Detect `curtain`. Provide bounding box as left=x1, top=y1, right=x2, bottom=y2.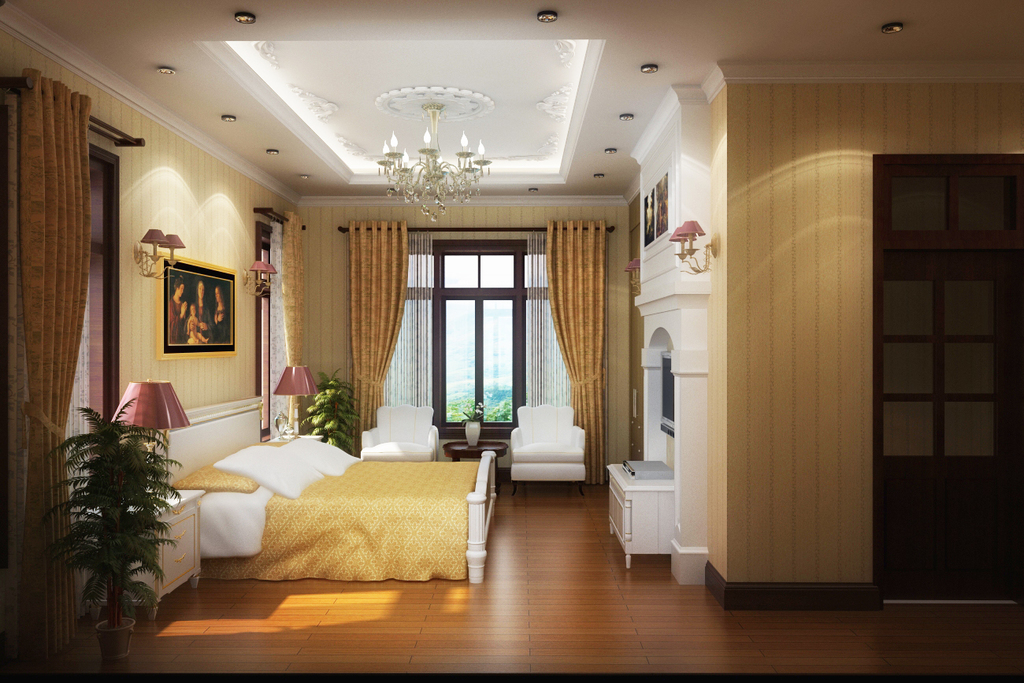
left=379, top=229, right=433, bottom=411.
